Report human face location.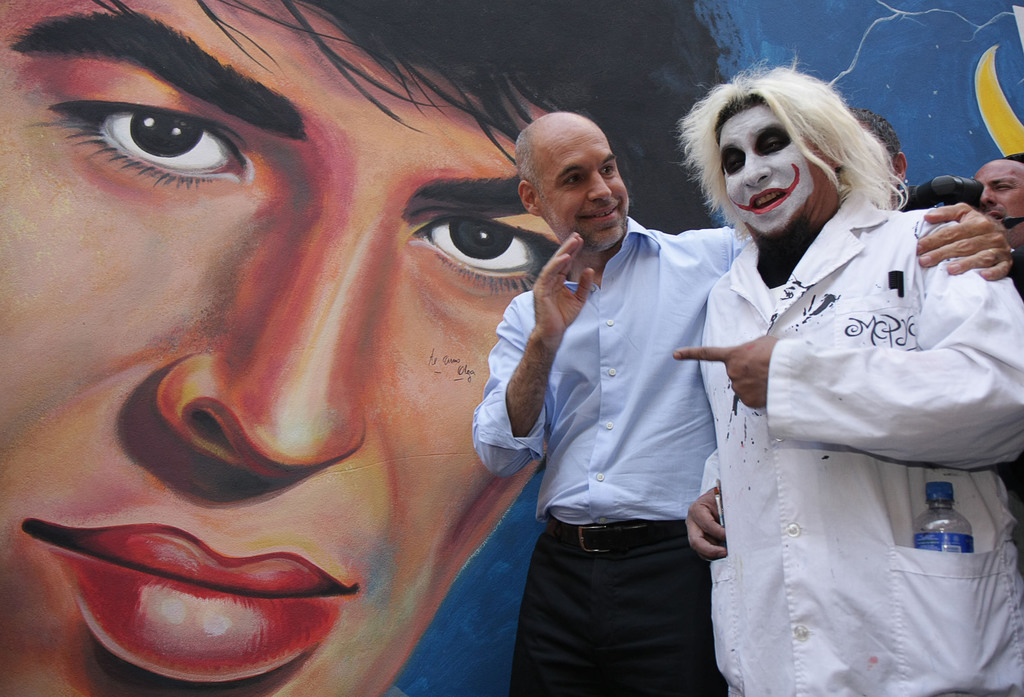
Report: 0,0,551,696.
